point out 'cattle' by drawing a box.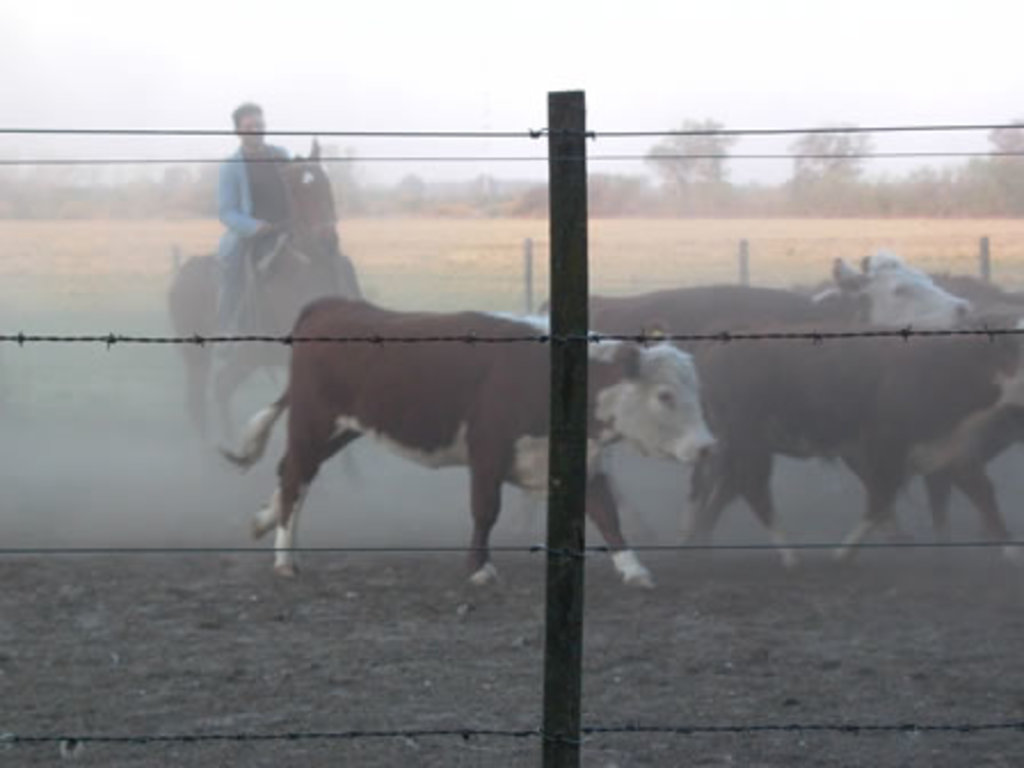
(left=222, top=306, right=713, bottom=565).
